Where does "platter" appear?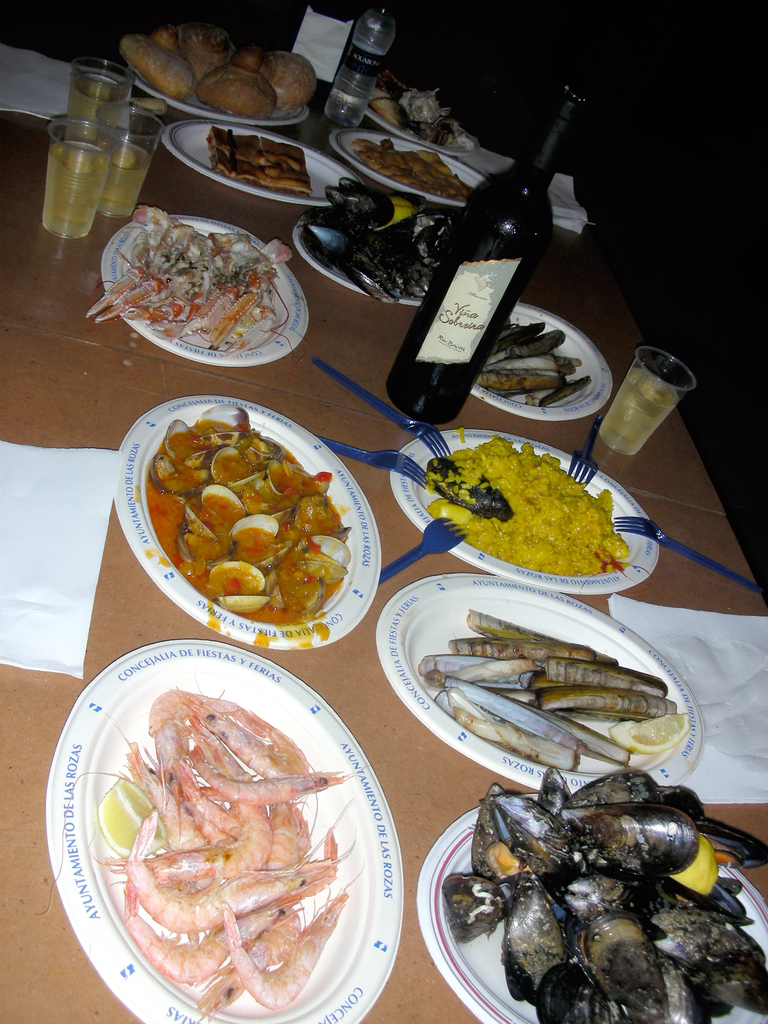
Appears at (376, 580, 701, 800).
